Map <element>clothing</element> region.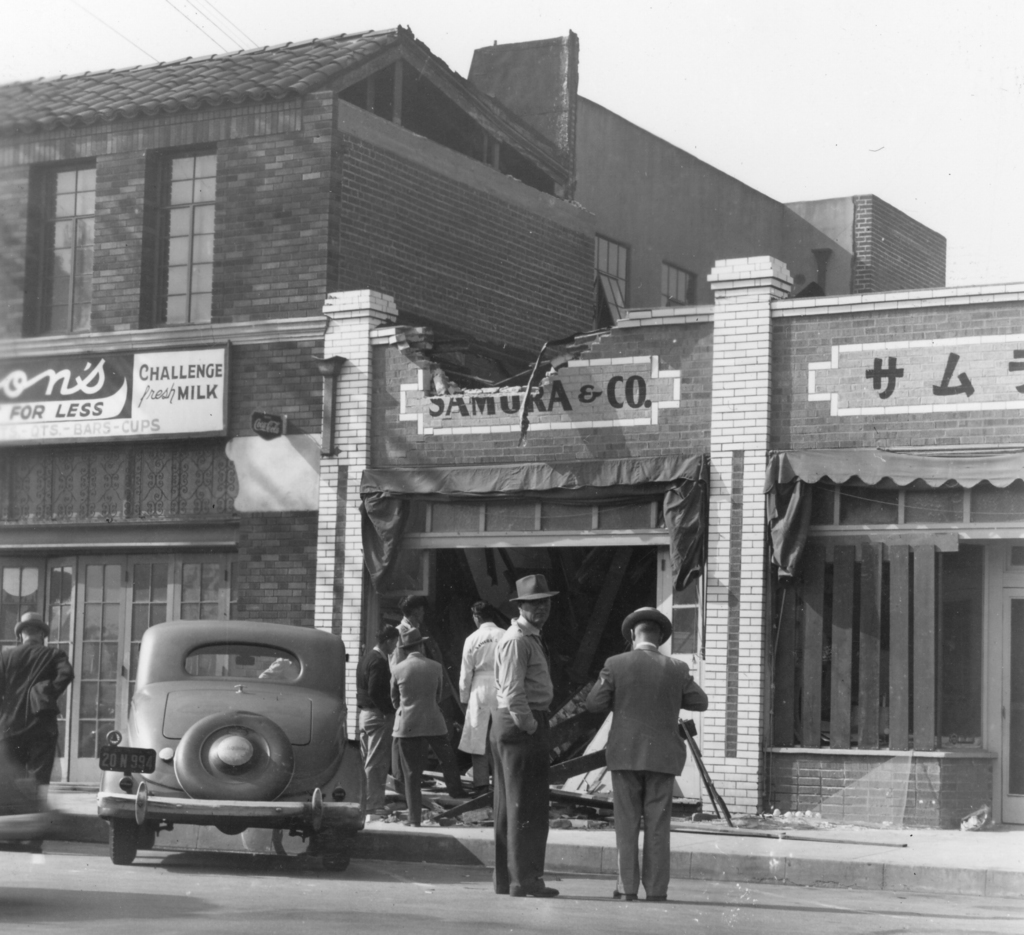
Mapped to detection(392, 657, 451, 816).
